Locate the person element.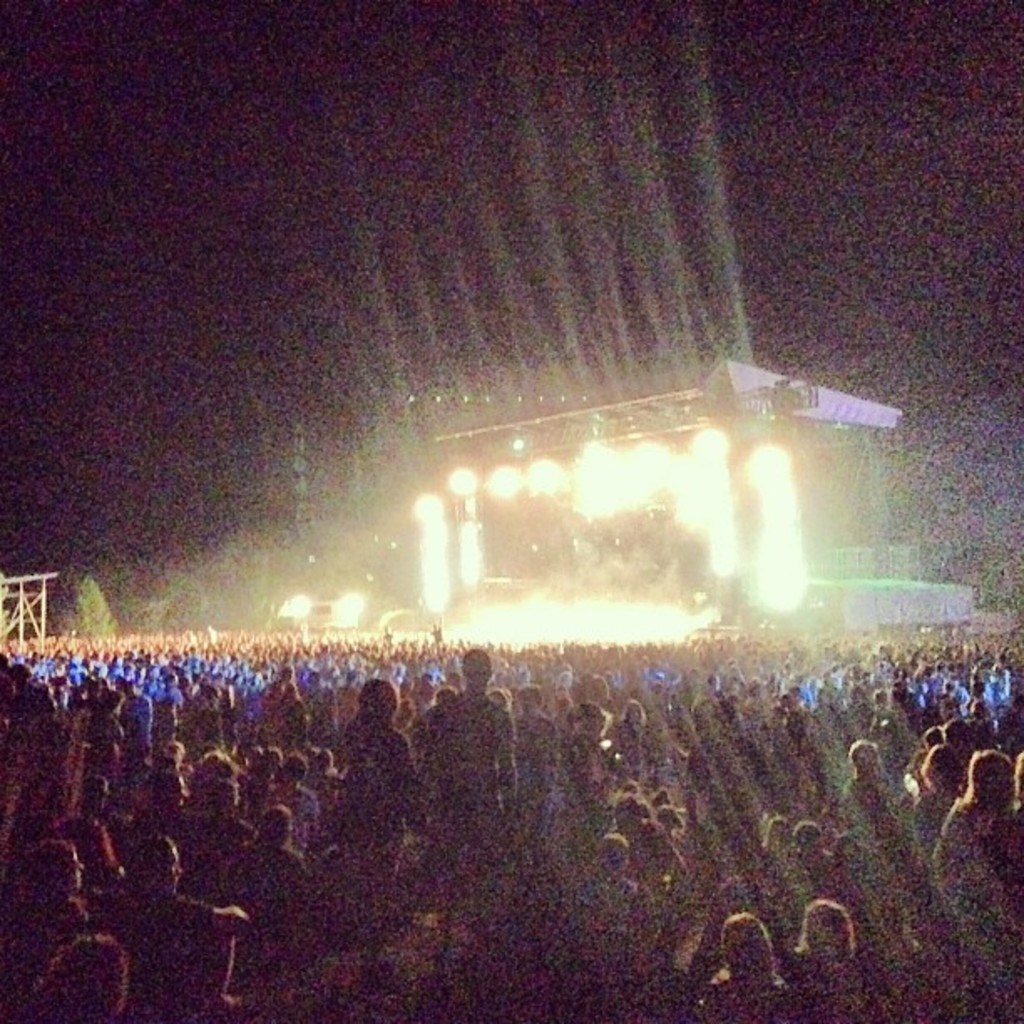
Element bbox: locate(248, 812, 320, 915).
